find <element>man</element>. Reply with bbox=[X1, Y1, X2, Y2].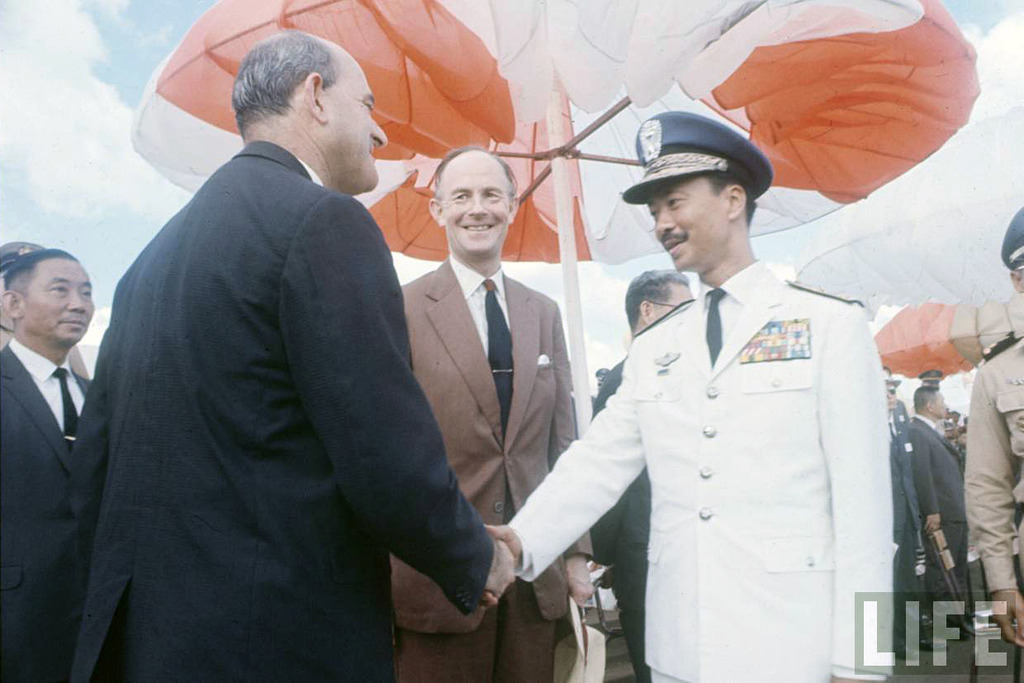
bbox=[70, 0, 495, 676].
